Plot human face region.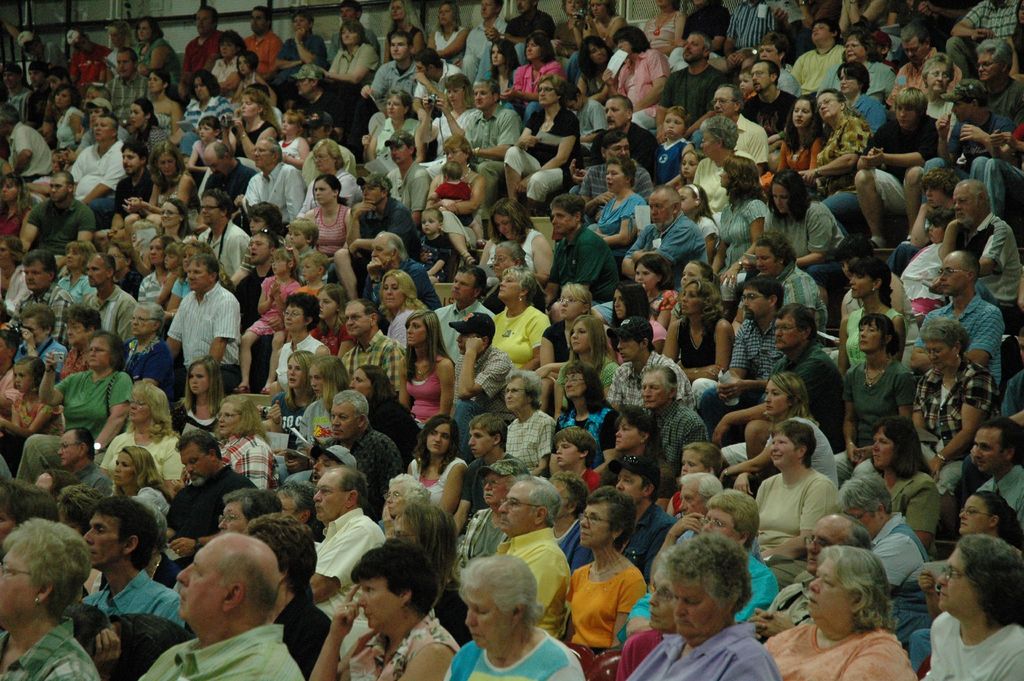
Plotted at 961, 496, 991, 535.
